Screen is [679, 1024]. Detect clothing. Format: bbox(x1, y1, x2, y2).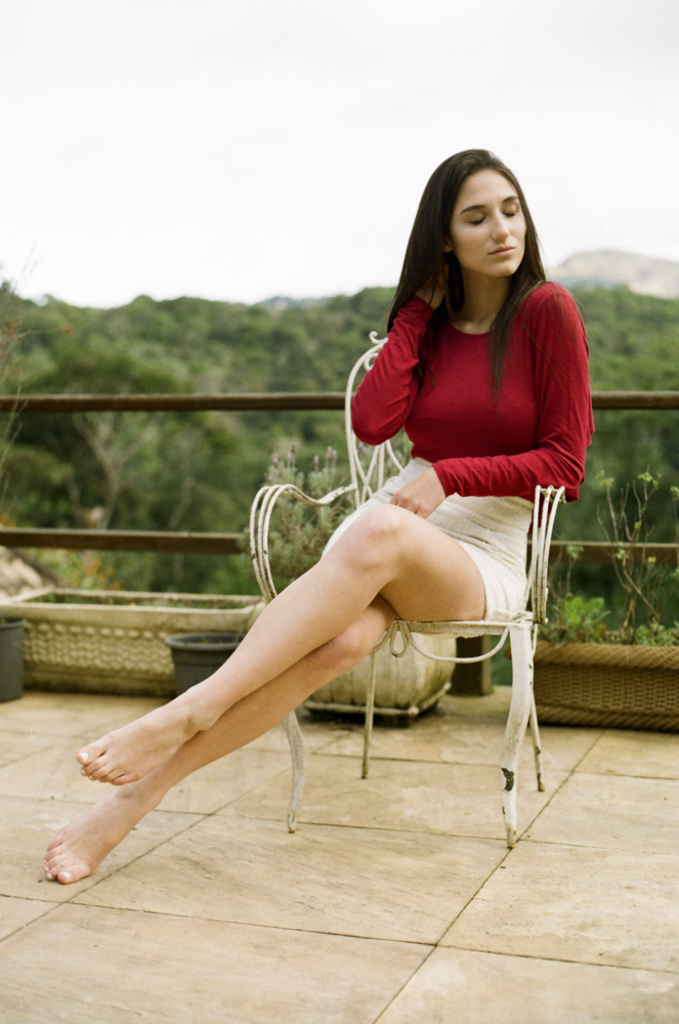
bbox(342, 218, 595, 604).
